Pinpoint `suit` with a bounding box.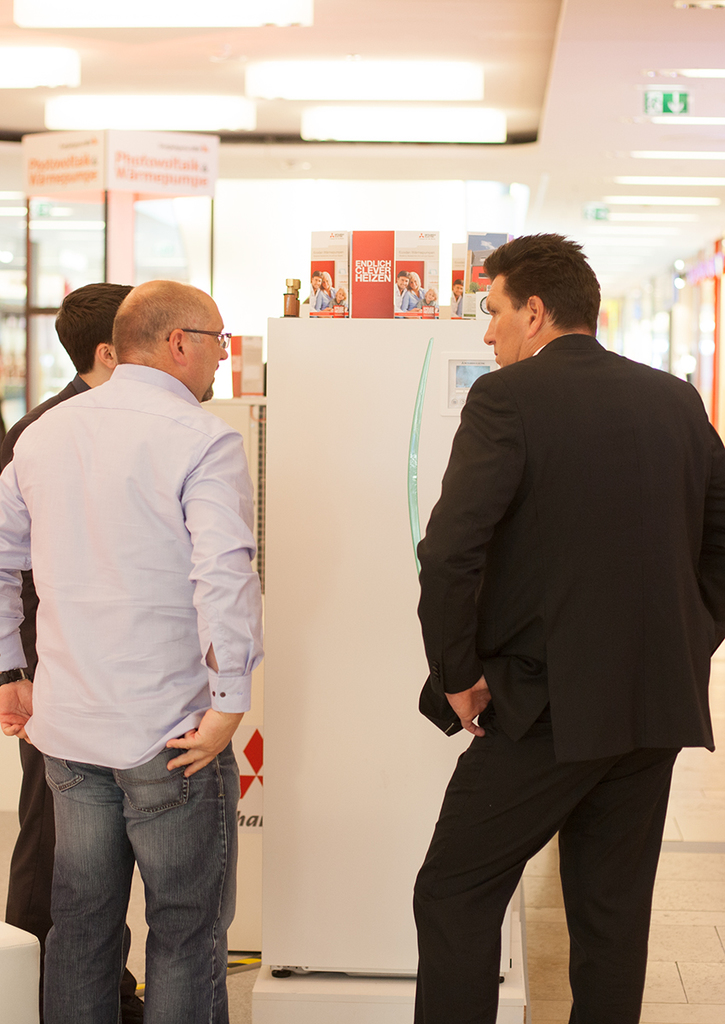
(396,235,716,1006).
